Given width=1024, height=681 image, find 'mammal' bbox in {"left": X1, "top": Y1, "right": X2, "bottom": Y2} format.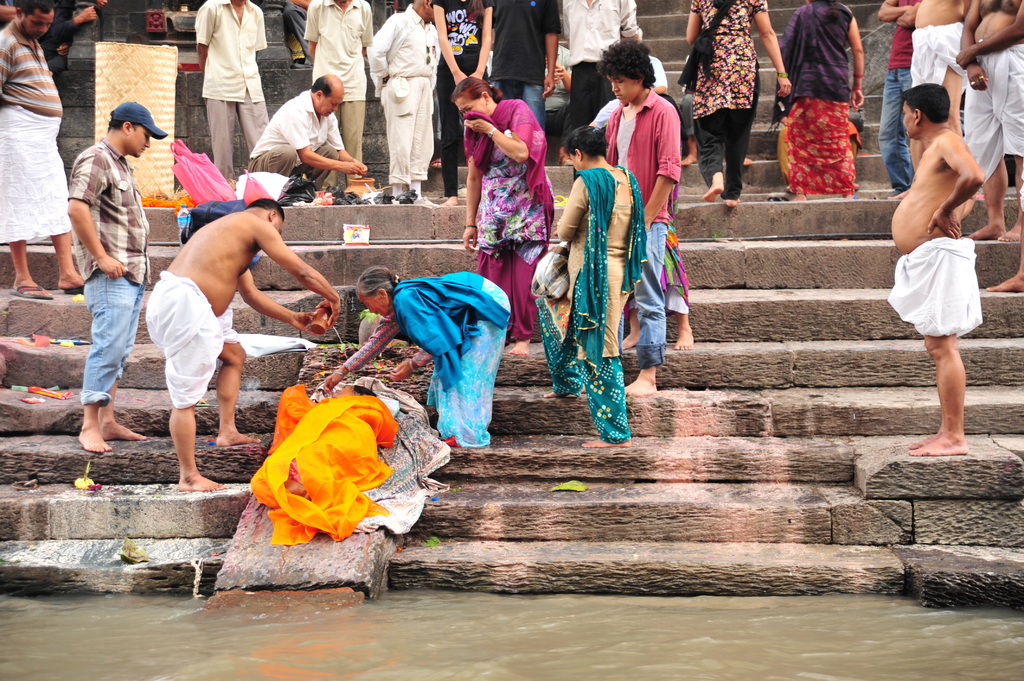
{"left": 491, "top": 0, "right": 566, "bottom": 125}.
